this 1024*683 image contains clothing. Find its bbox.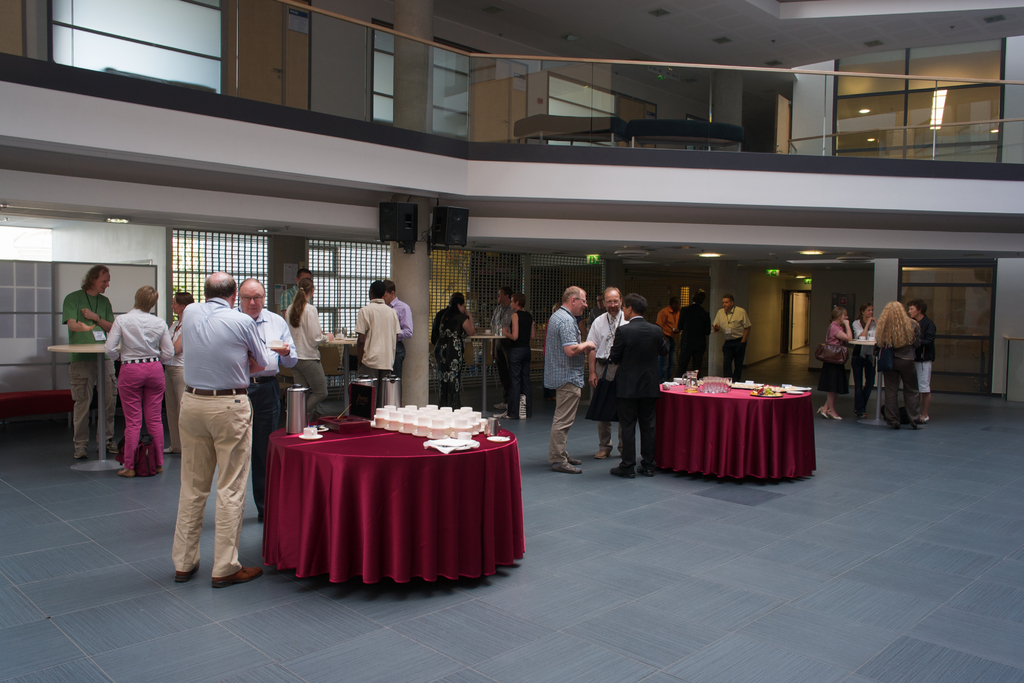
<region>57, 284, 115, 451</region>.
